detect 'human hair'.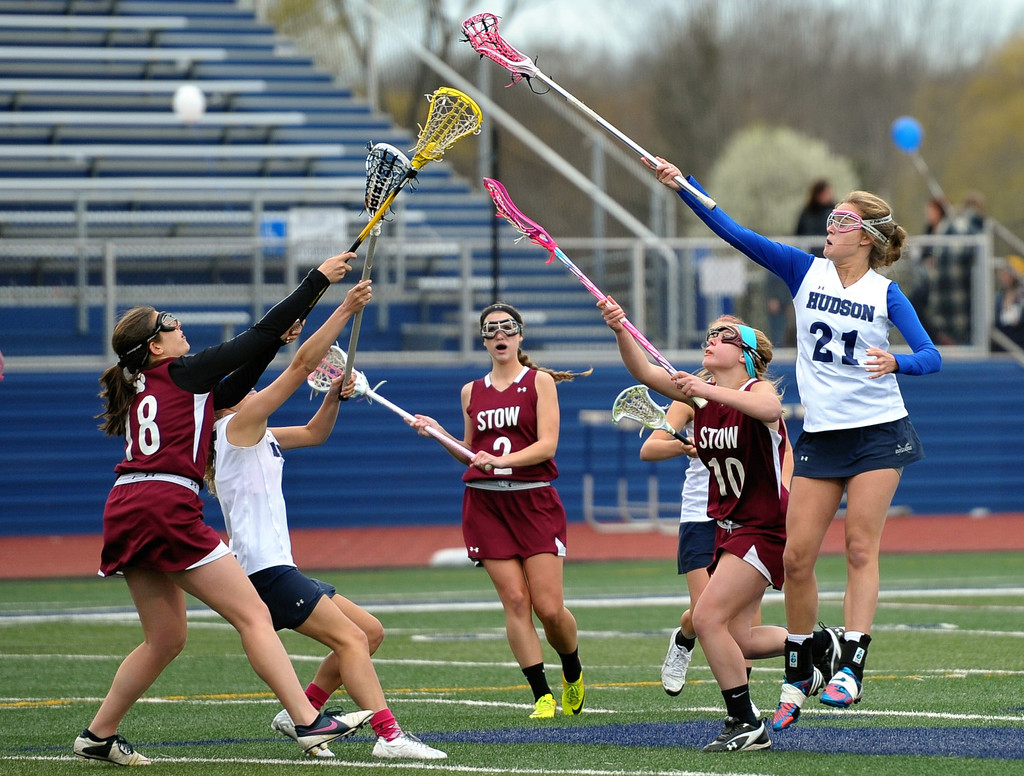
Detected at Rect(1010, 277, 1022, 290).
